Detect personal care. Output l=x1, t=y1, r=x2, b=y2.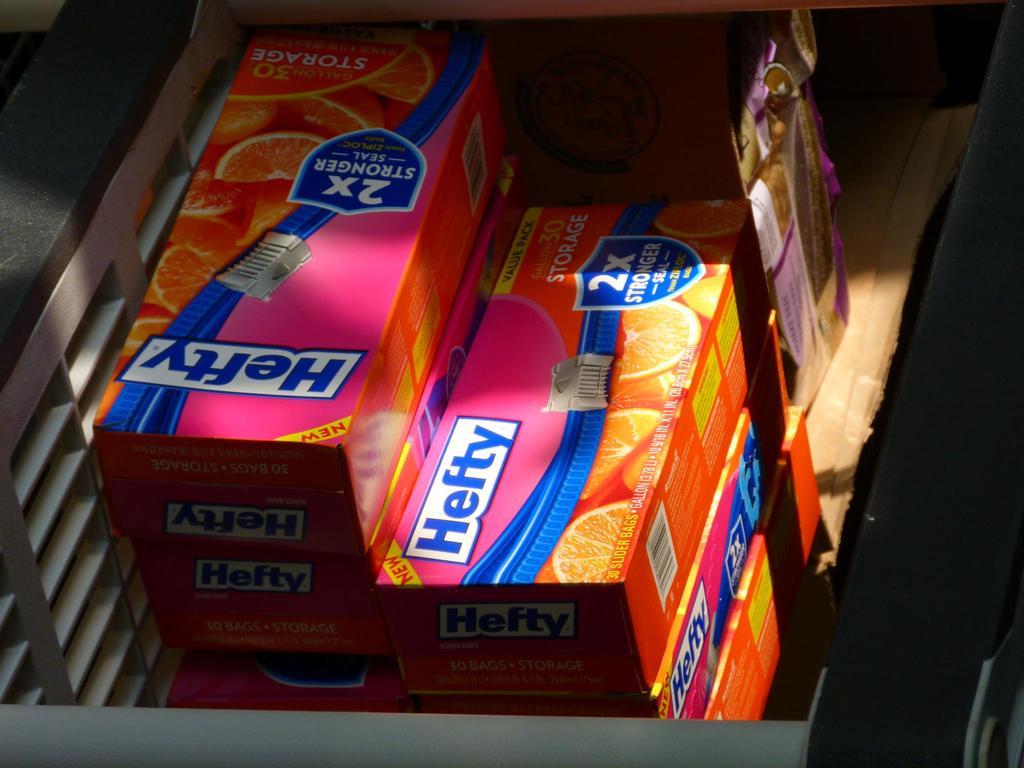
l=371, t=197, r=779, b=694.
